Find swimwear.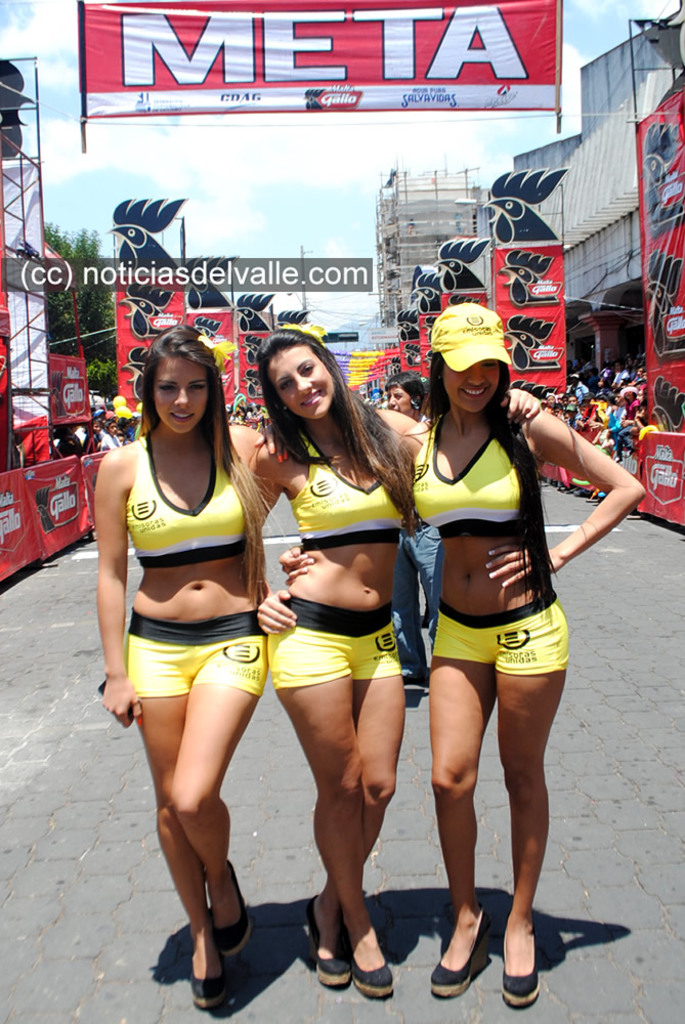
crop(115, 607, 264, 701).
